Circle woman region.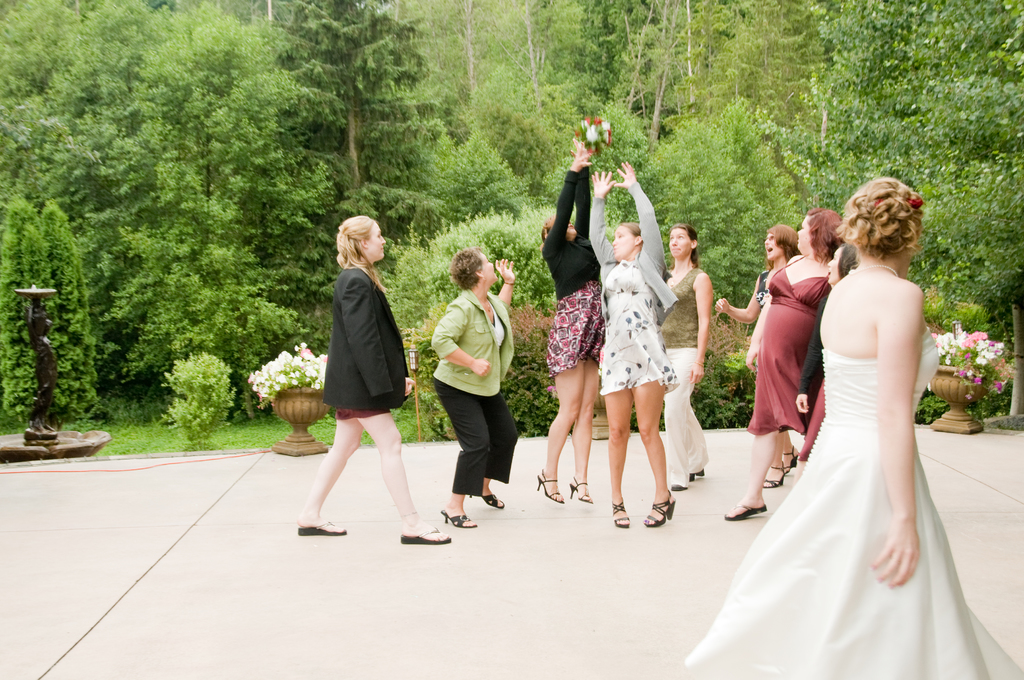
Region: <box>738,175,972,679</box>.
